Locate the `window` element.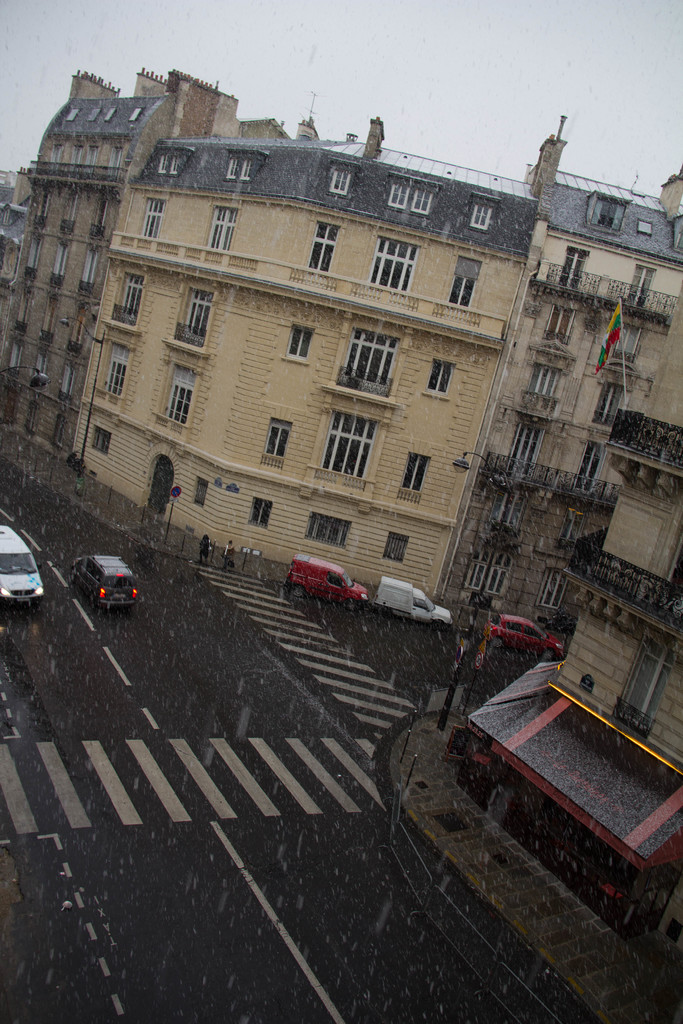
Element bbox: [149,196,161,240].
